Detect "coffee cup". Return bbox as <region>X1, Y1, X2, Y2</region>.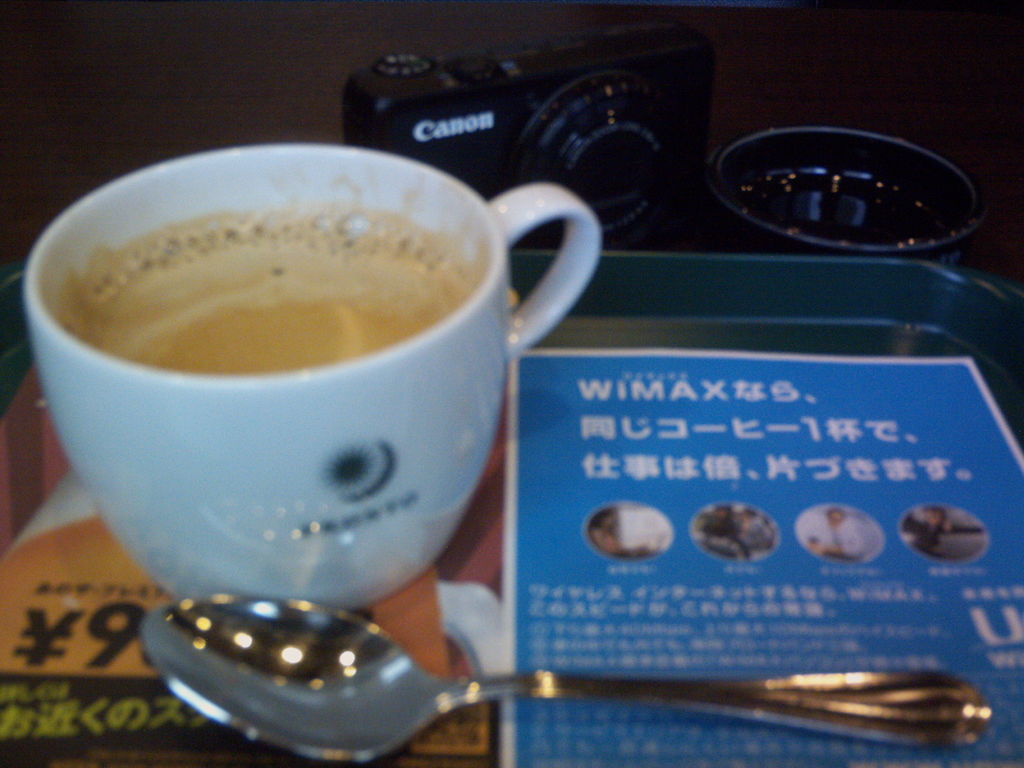
<region>20, 143, 598, 616</region>.
